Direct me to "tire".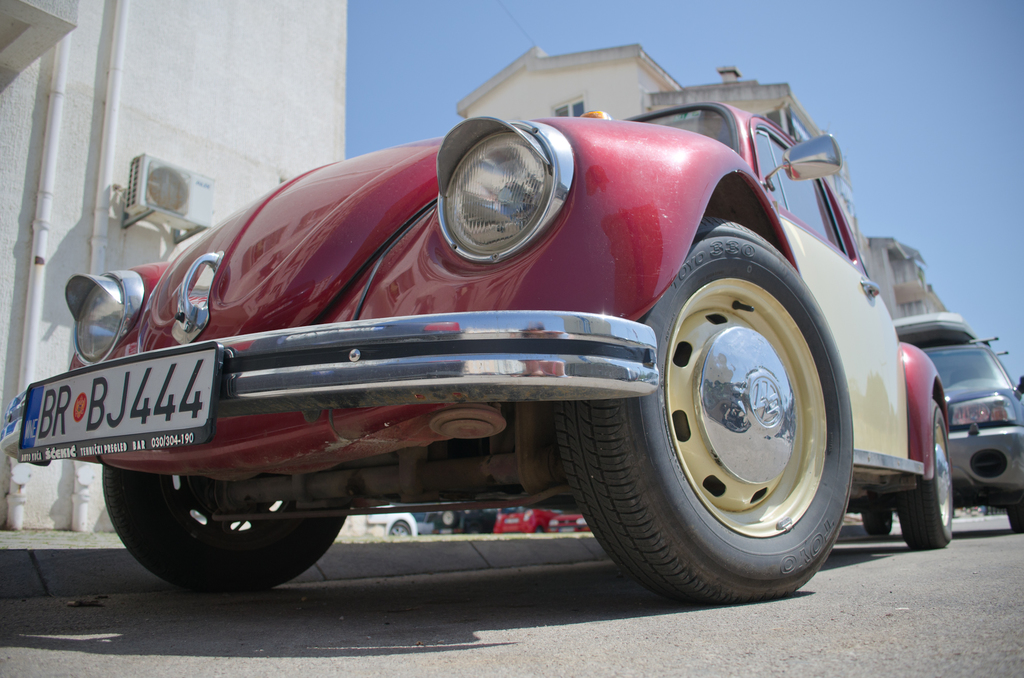
Direction: box=[102, 464, 352, 591].
